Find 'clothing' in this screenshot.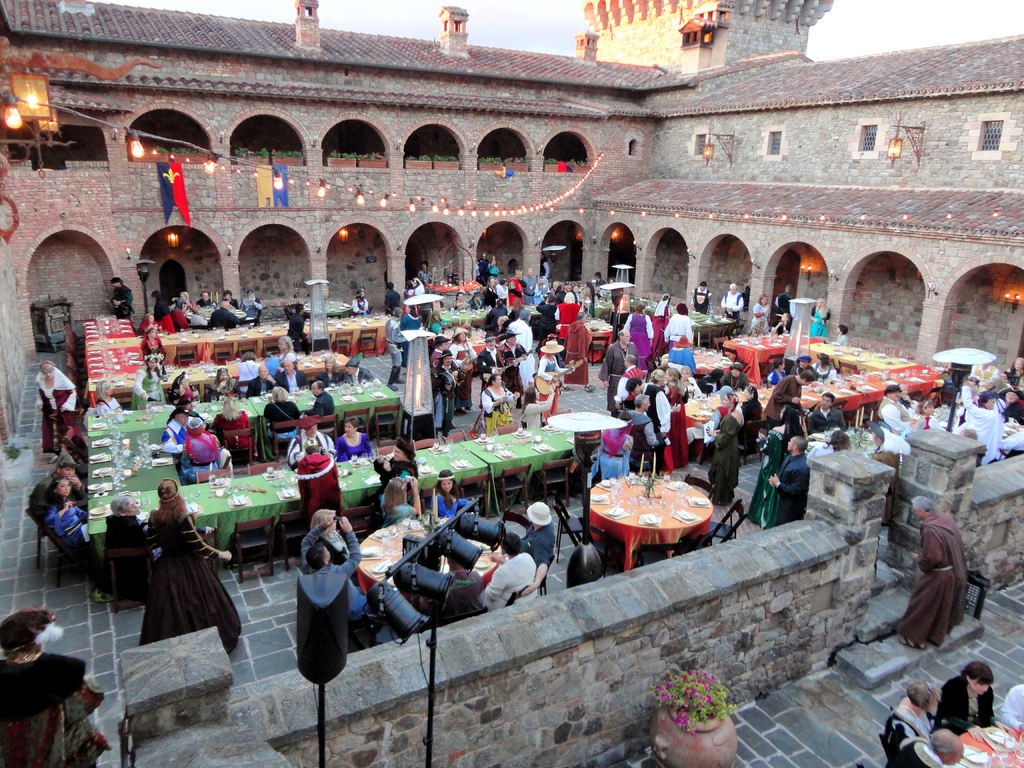
The bounding box for 'clothing' is 286 369 307 392.
